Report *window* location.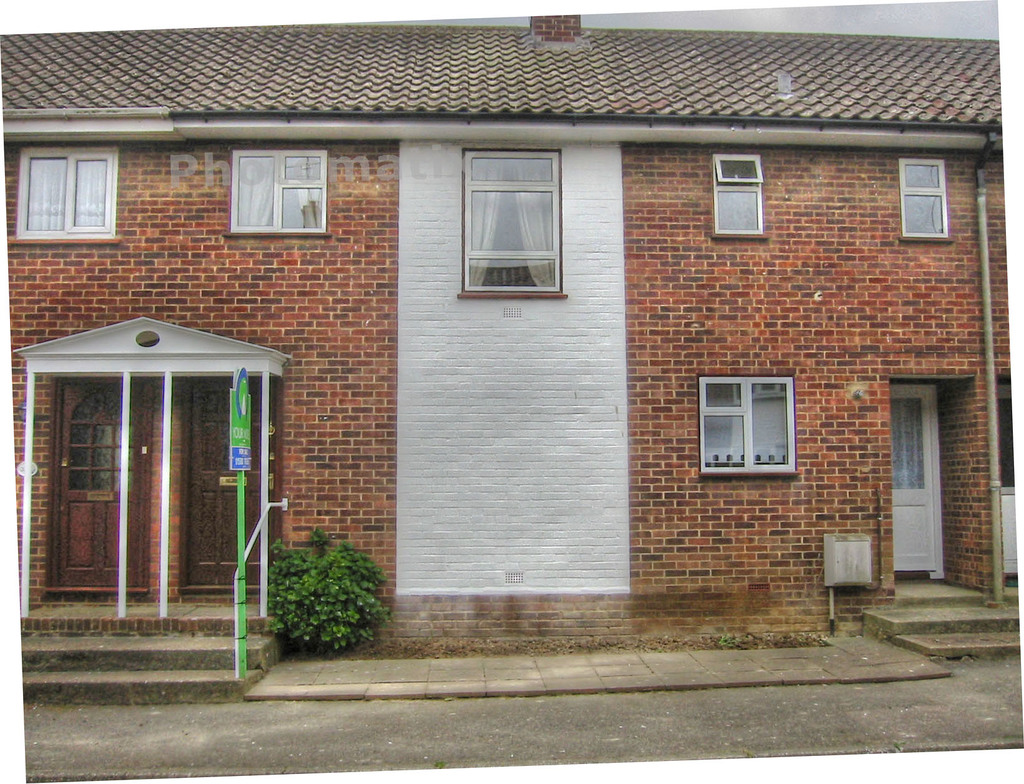
Report: select_region(456, 149, 565, 300).
